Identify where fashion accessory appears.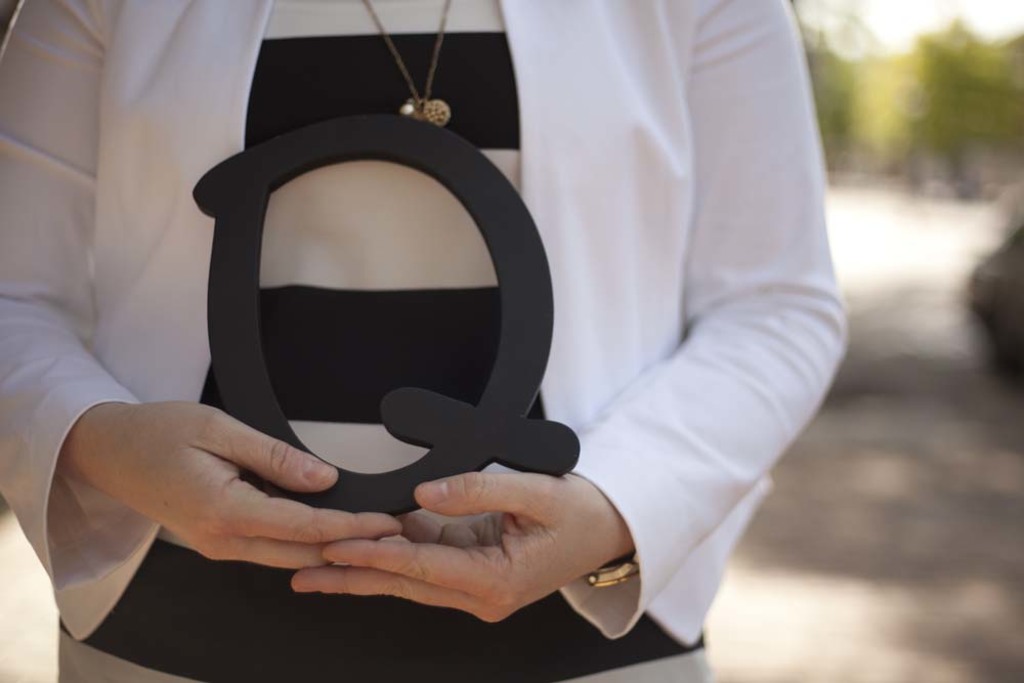
Appears at select_region(360, 0, 451, 127).
